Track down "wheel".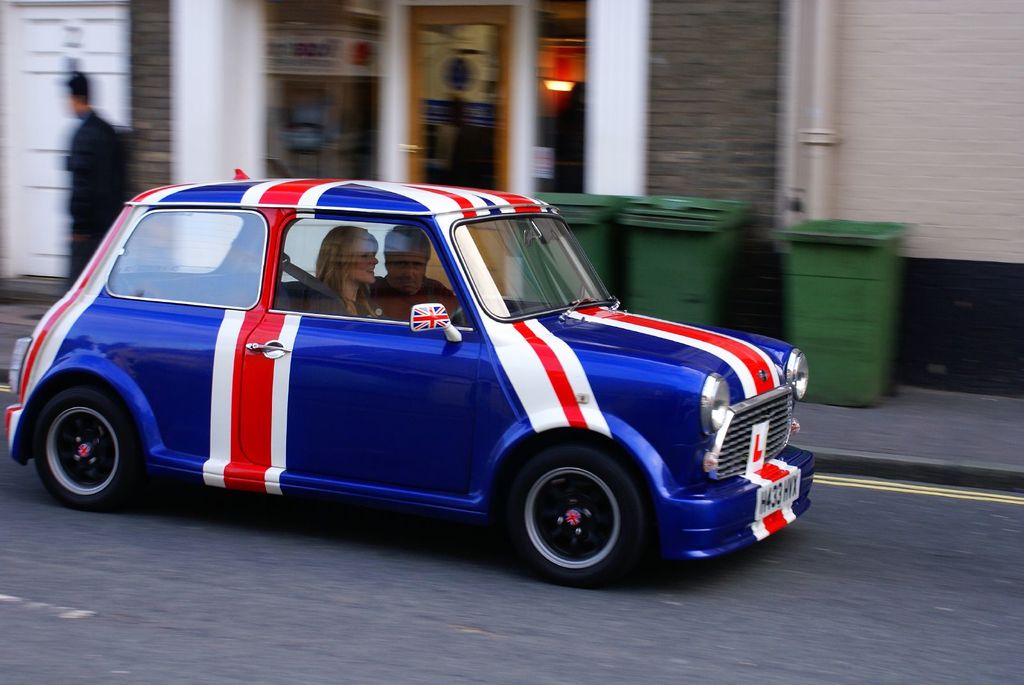
Tracked to [left=33, top=383, right=141, bottom=512].
